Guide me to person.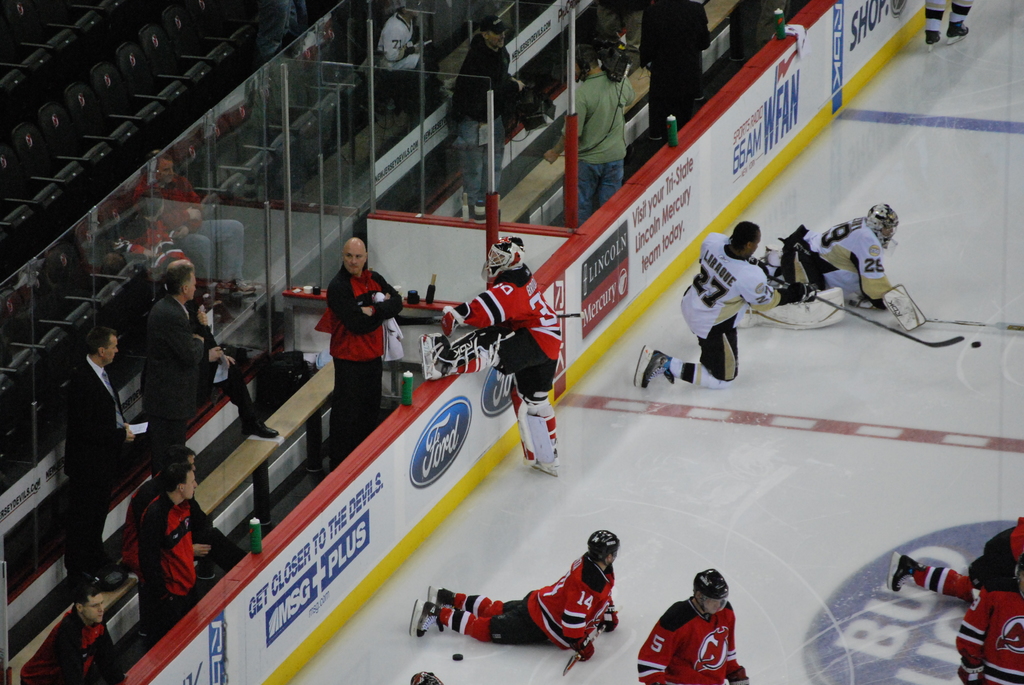
Guidance: x1=134 y1=261 x2=234 y2=471.
